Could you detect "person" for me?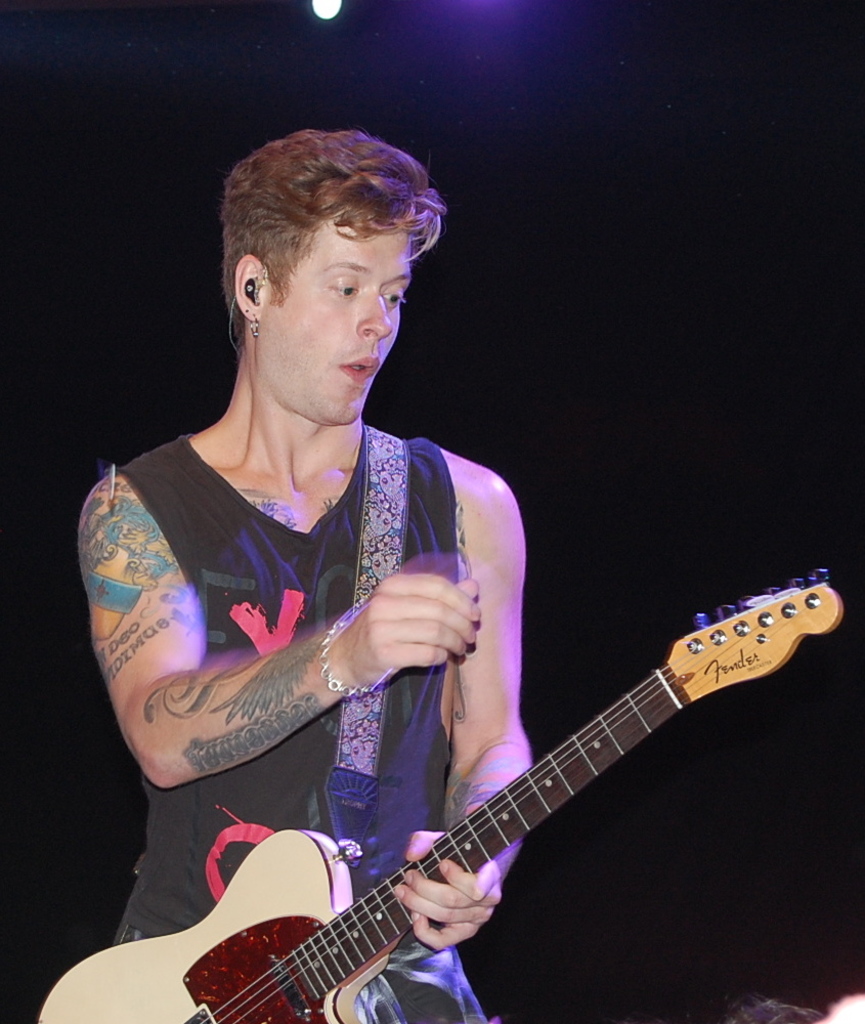
Detection result: 77, 125, 531, 1023.
